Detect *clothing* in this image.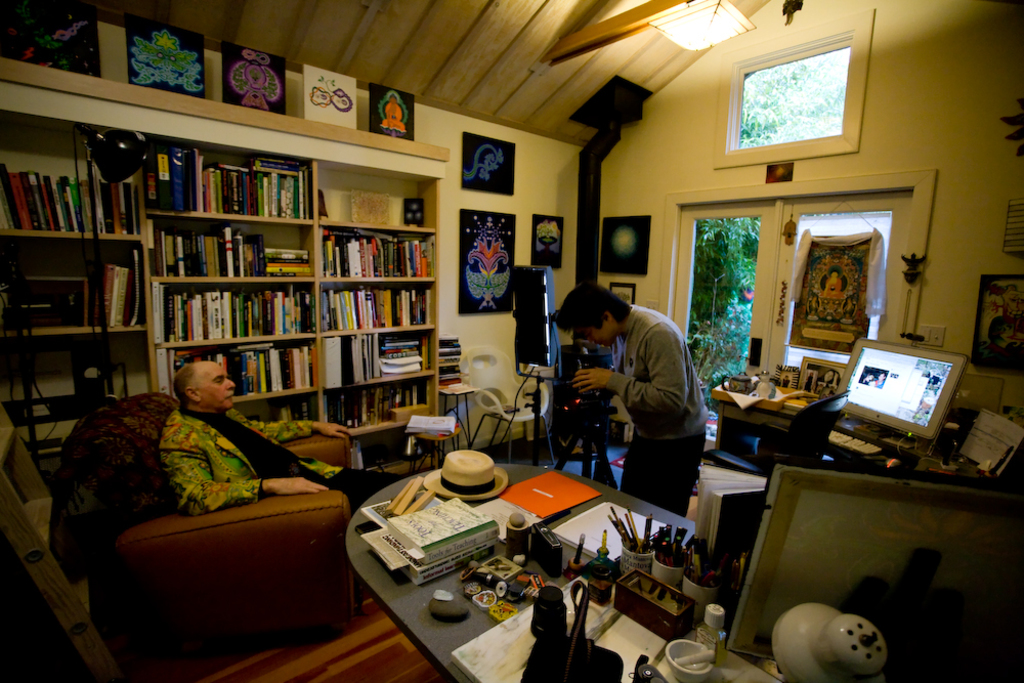
Detection: 608 304 703 519.
